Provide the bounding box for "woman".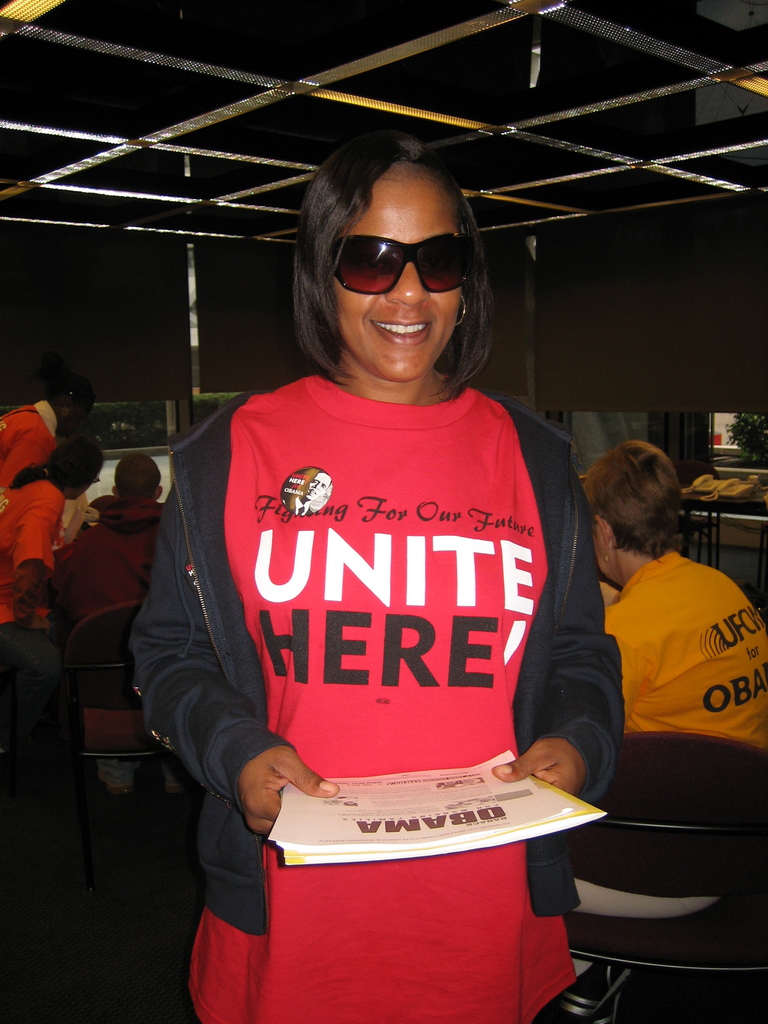
bbox=(0, 436, 105, 640).
